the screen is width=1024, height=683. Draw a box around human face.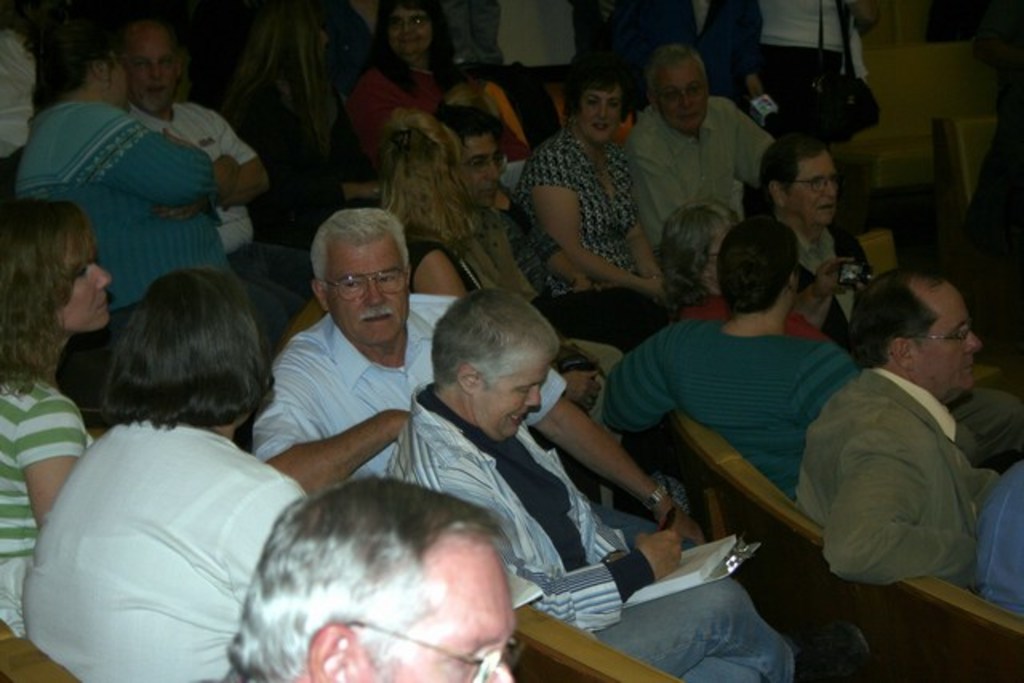
{"x1": 109, "y1": 58, "x2": 131, "y2": 102}.
